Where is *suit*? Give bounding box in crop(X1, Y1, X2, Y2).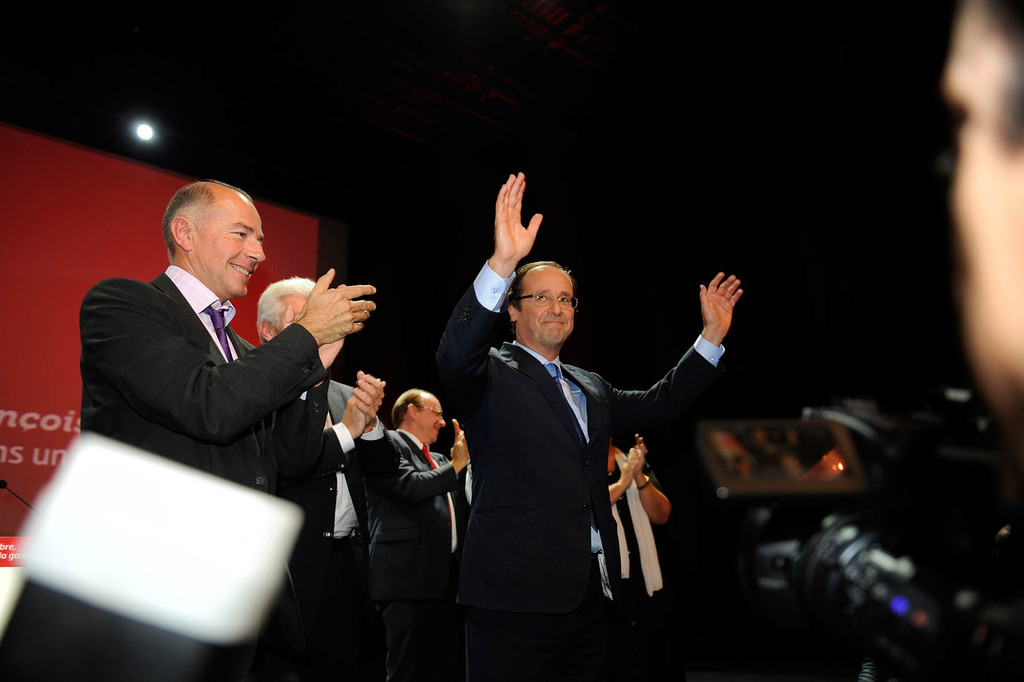
crop(426, 260, 726, 681).
